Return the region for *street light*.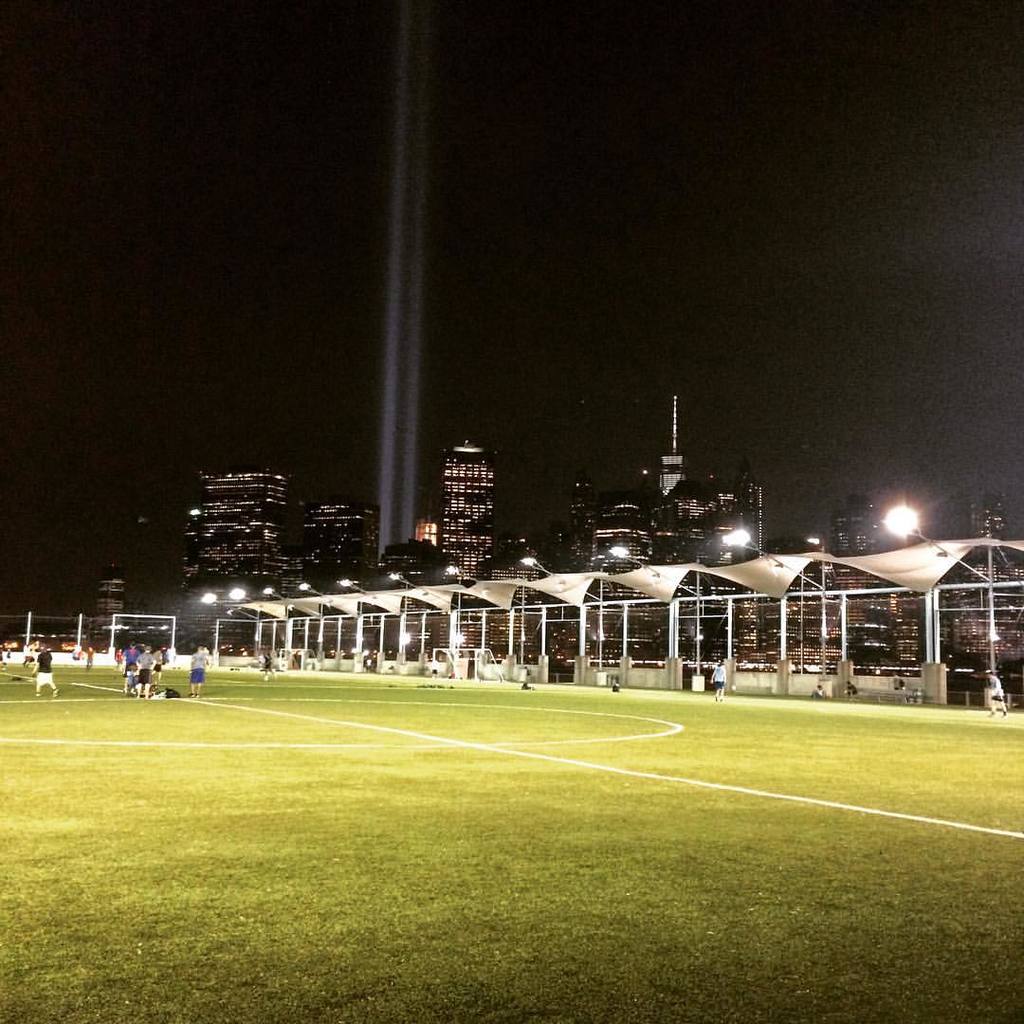
(left=597, top=540, right=704, bottom=700).
